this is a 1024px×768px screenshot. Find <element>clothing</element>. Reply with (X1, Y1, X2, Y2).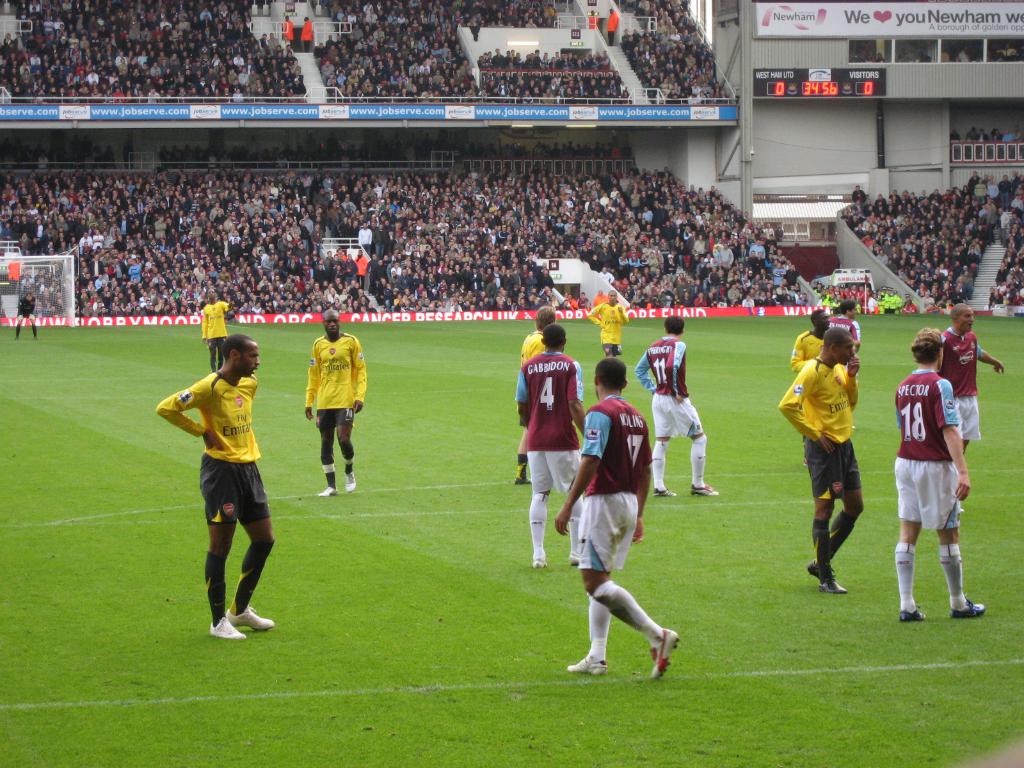
(785, 327, 838, 383).
